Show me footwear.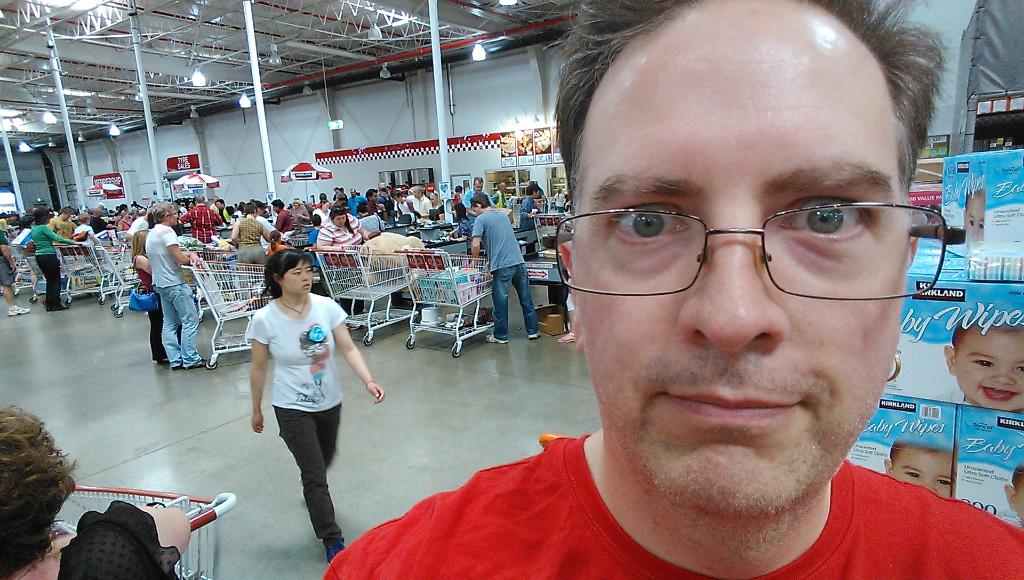
footwear is here: box(486, 334, 507, 343).
